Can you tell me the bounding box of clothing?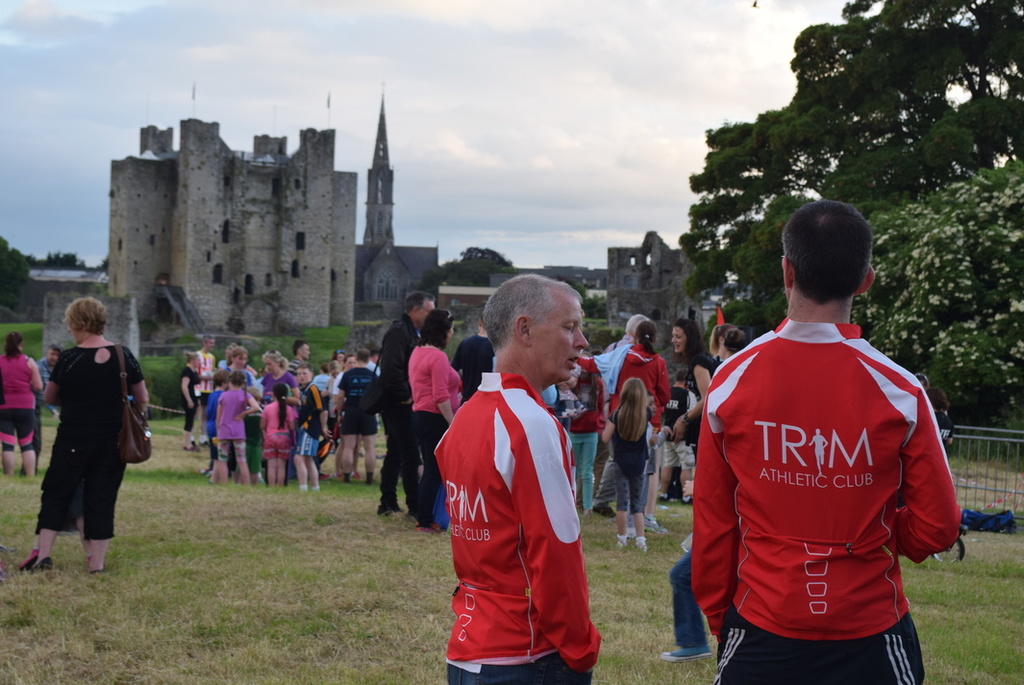
x1=214, y1=391, x2=253, y2=458.
